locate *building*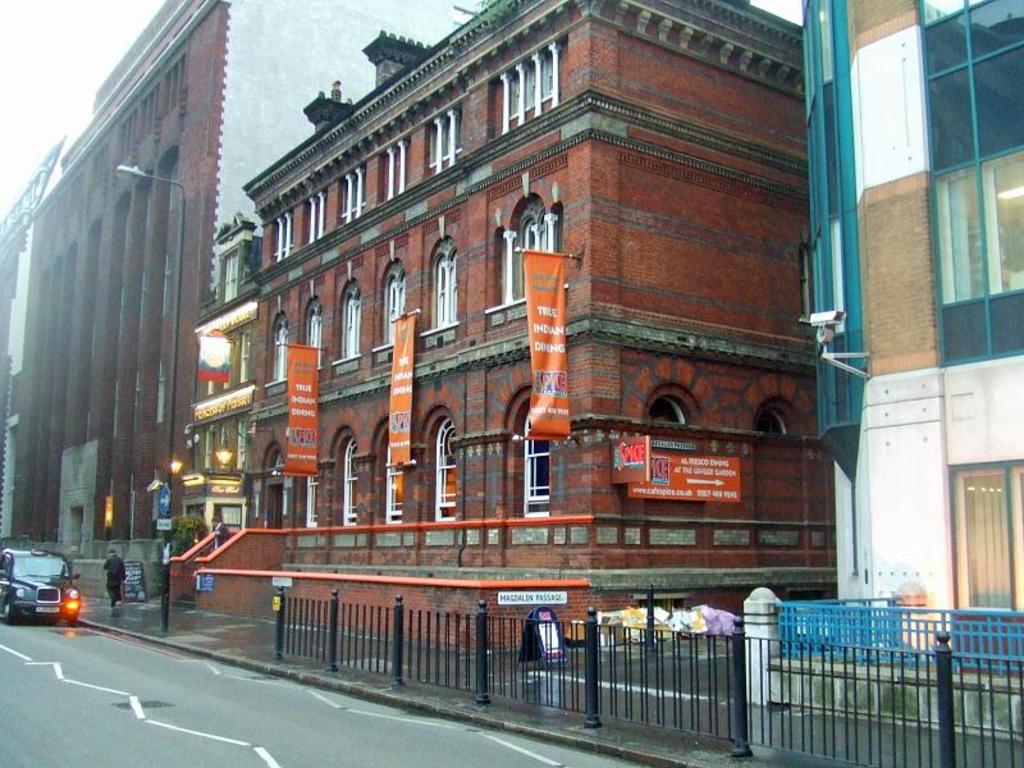
[0, 138, 73, 548]
